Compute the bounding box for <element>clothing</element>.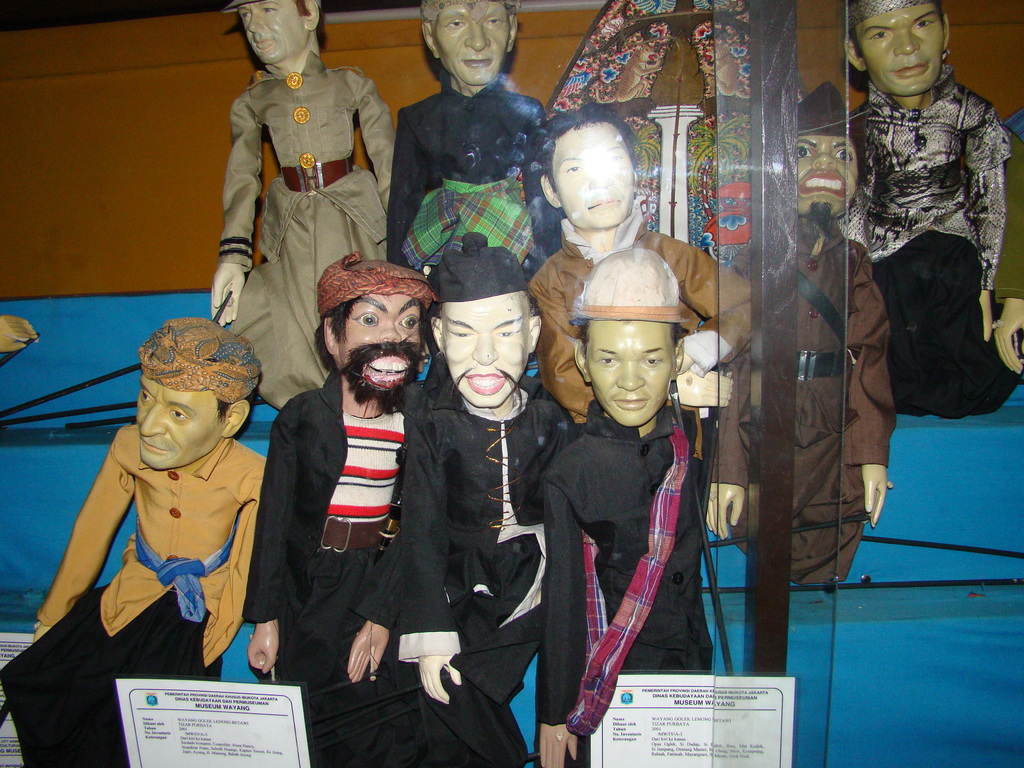
left=836, top=69, right=1010, bottom=417.
